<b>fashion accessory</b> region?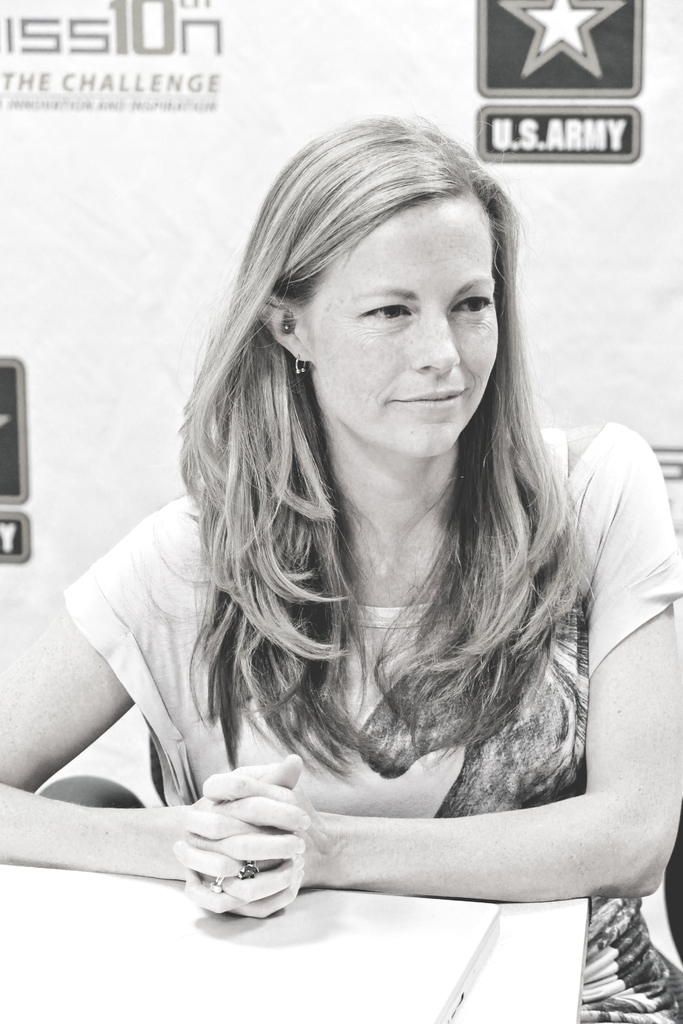
[207,874,229,894]
